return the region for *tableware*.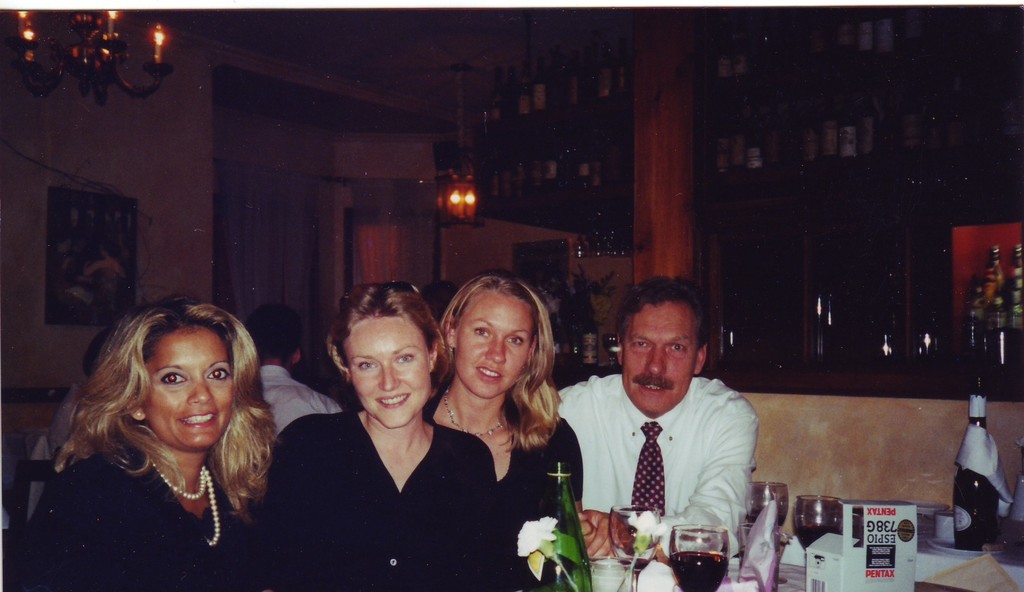
pyautogui.locateOnScreen(797, 497, 852, 552).
